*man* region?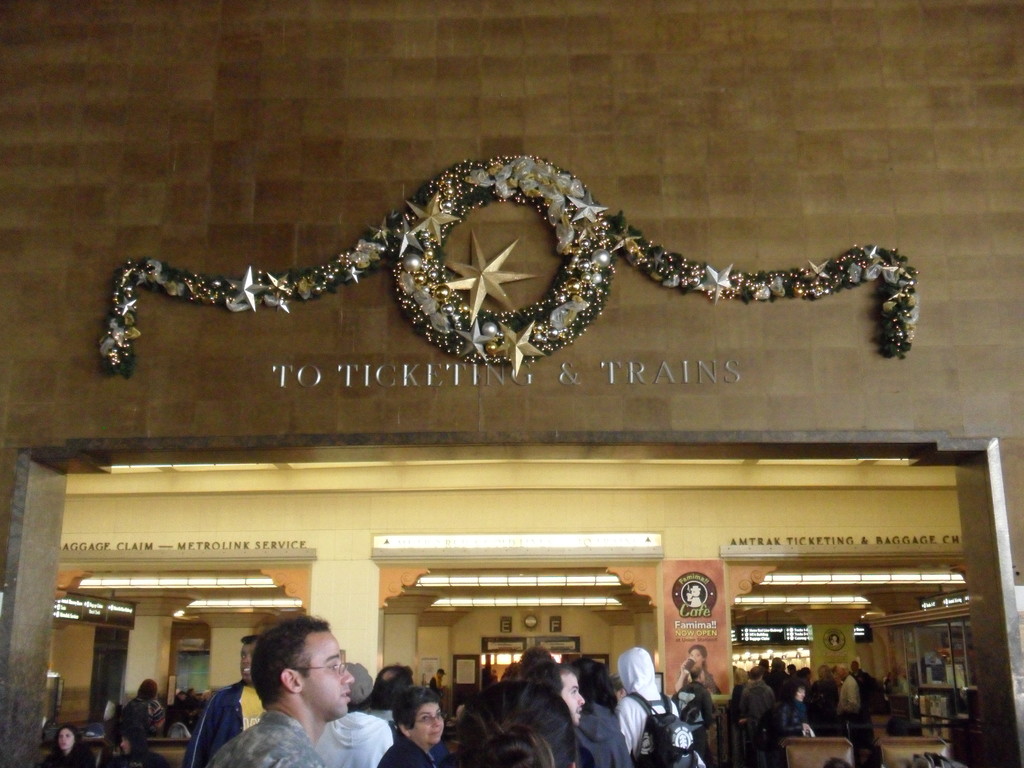
[left=524, top=662, right=589, bottom=730]
